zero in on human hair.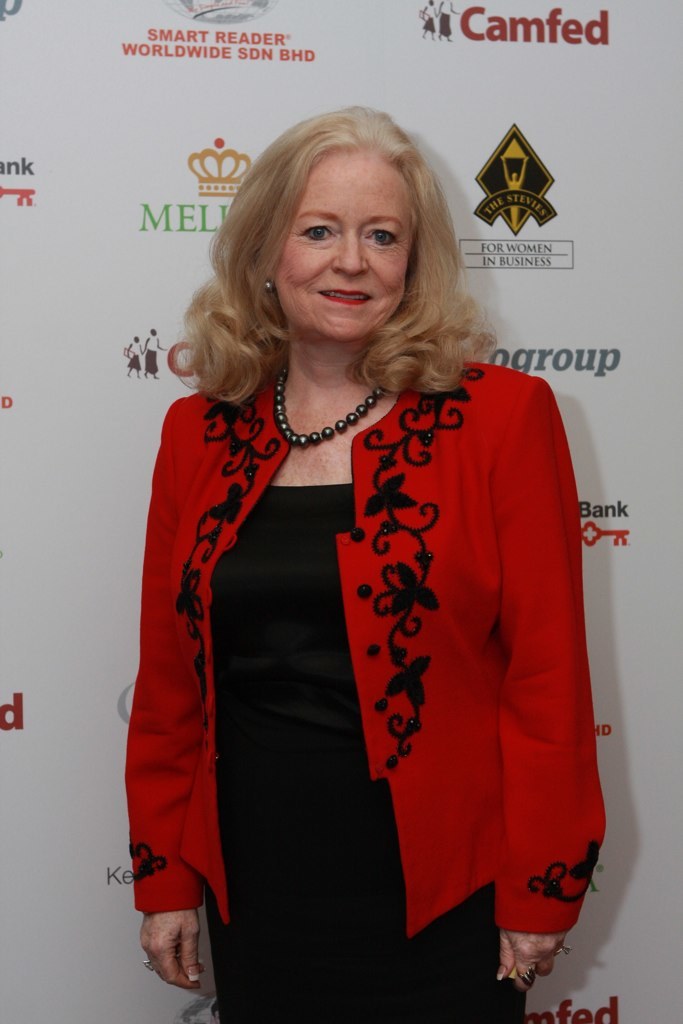
Zeroed in: detection(194, 101, 469, 411).
